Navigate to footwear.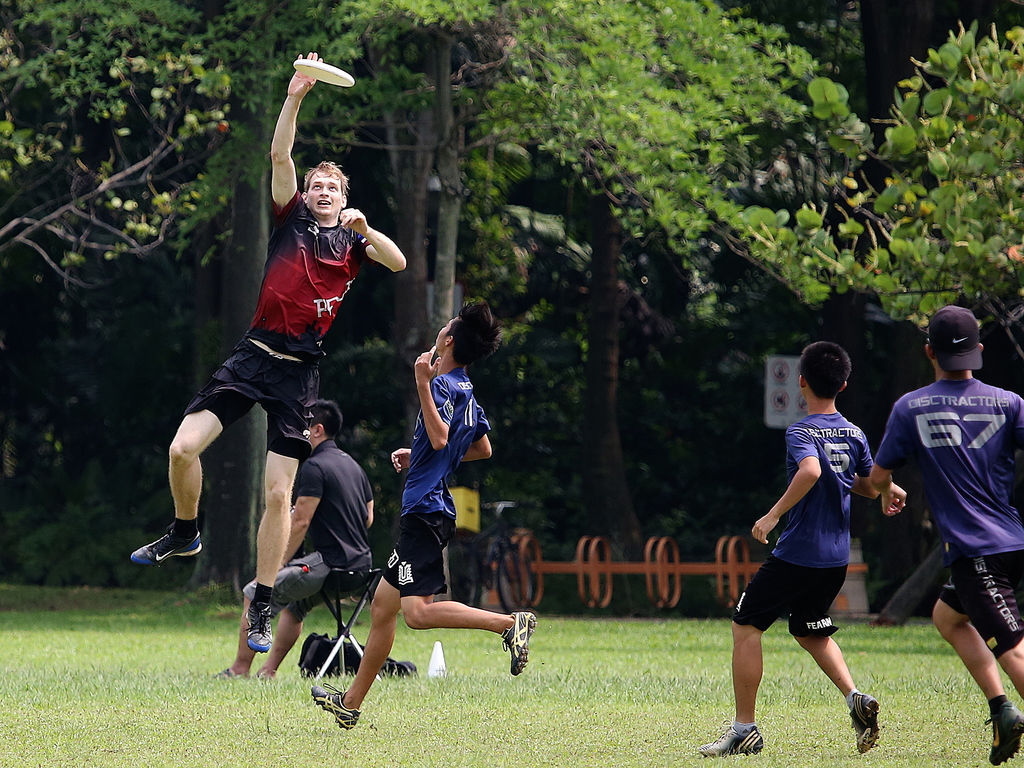
Navigation target: 697:714:778:755.
